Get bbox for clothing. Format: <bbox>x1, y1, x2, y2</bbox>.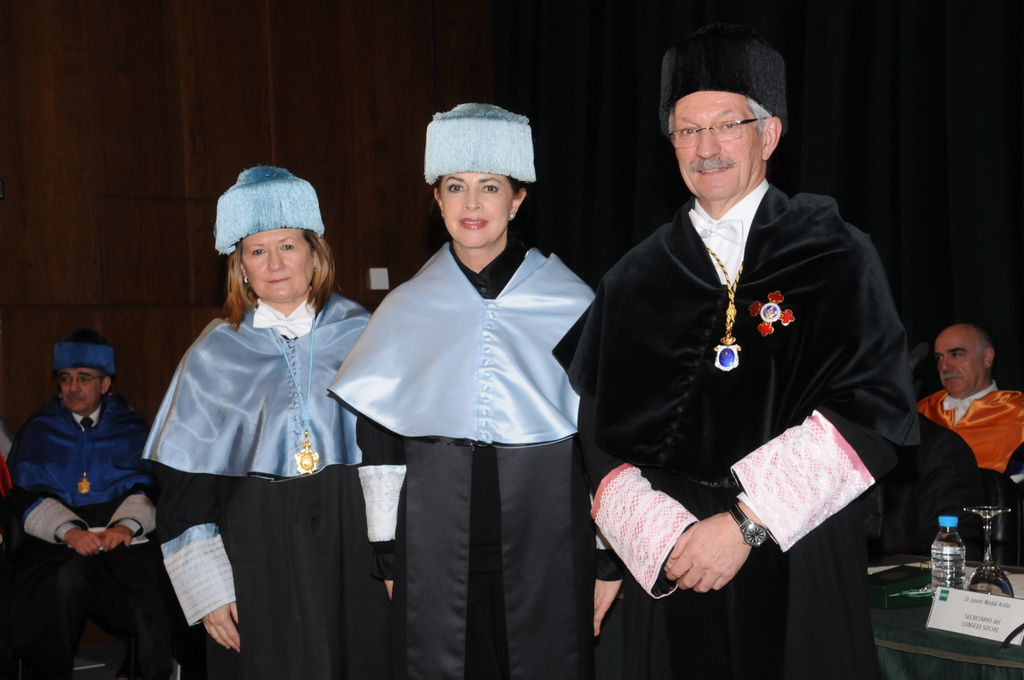
<bbox>922, 378, 1023, 554</bbox>.
